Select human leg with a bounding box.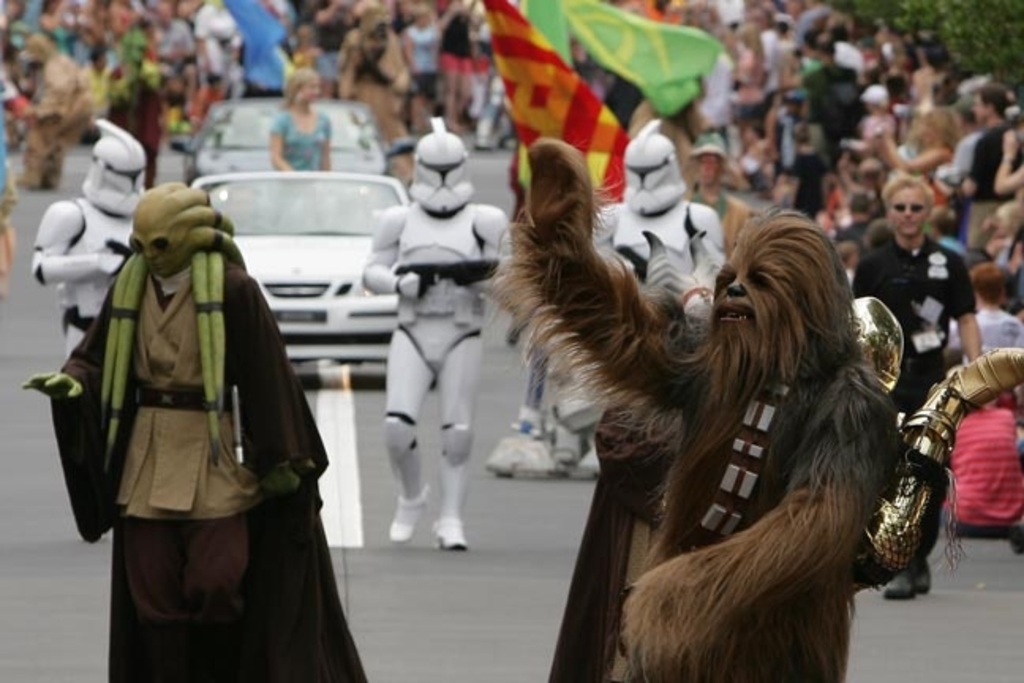
box(436, 338, 485, 550).
